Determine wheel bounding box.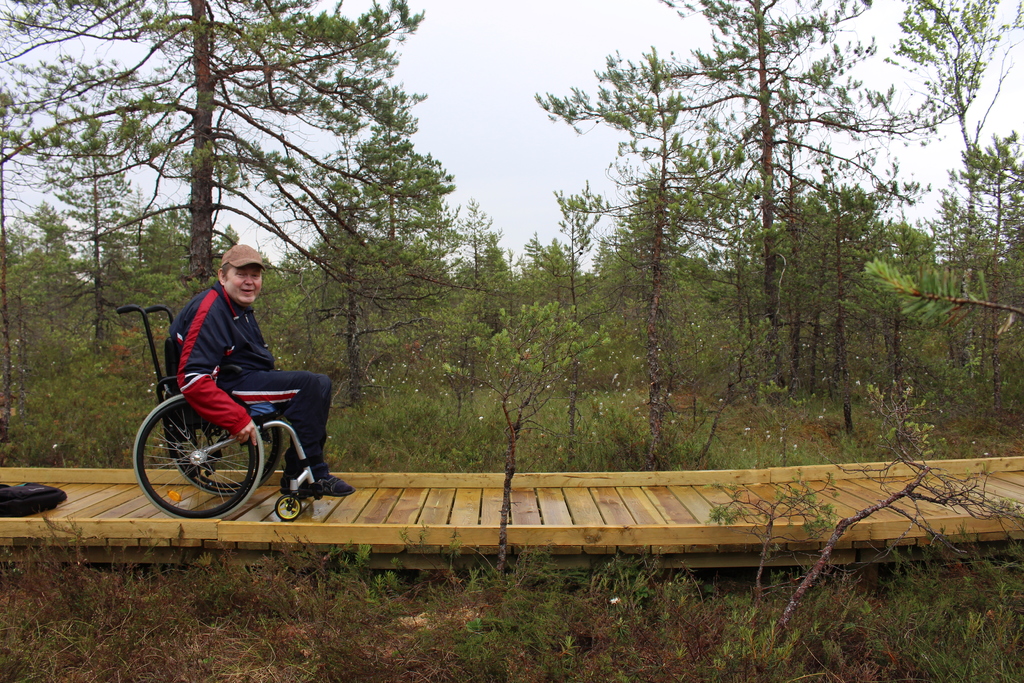
Determined: locate(175, 425, 282, 496).
